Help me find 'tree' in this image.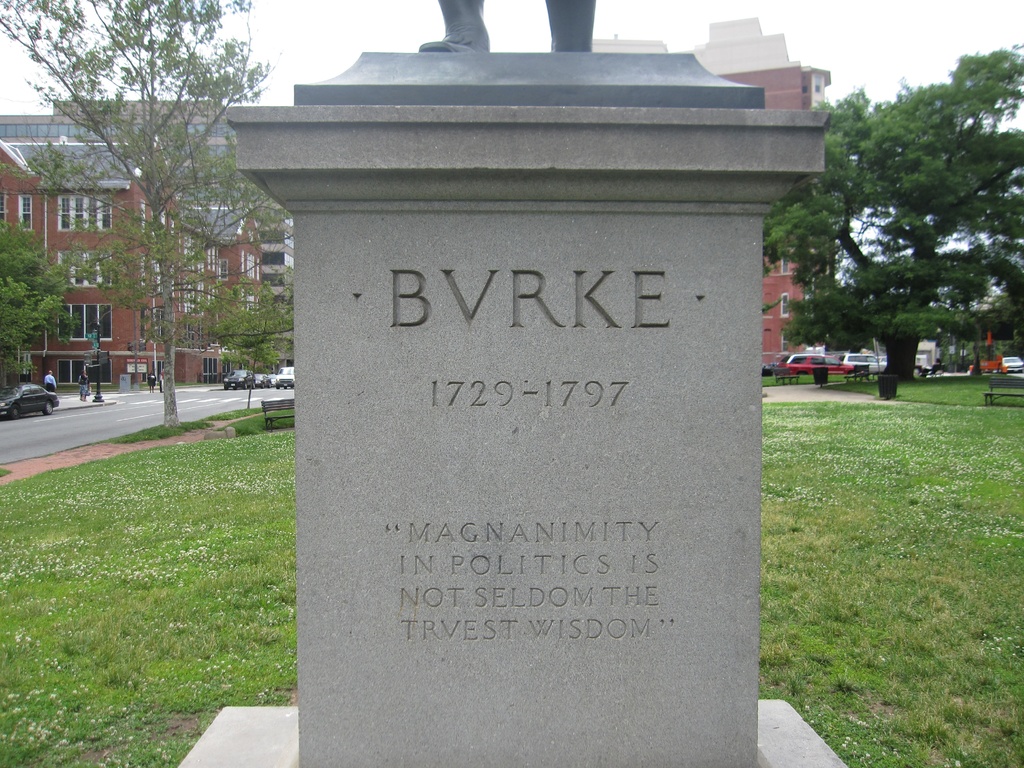
Found it: bbox=(767, 64, 1000, 384).
